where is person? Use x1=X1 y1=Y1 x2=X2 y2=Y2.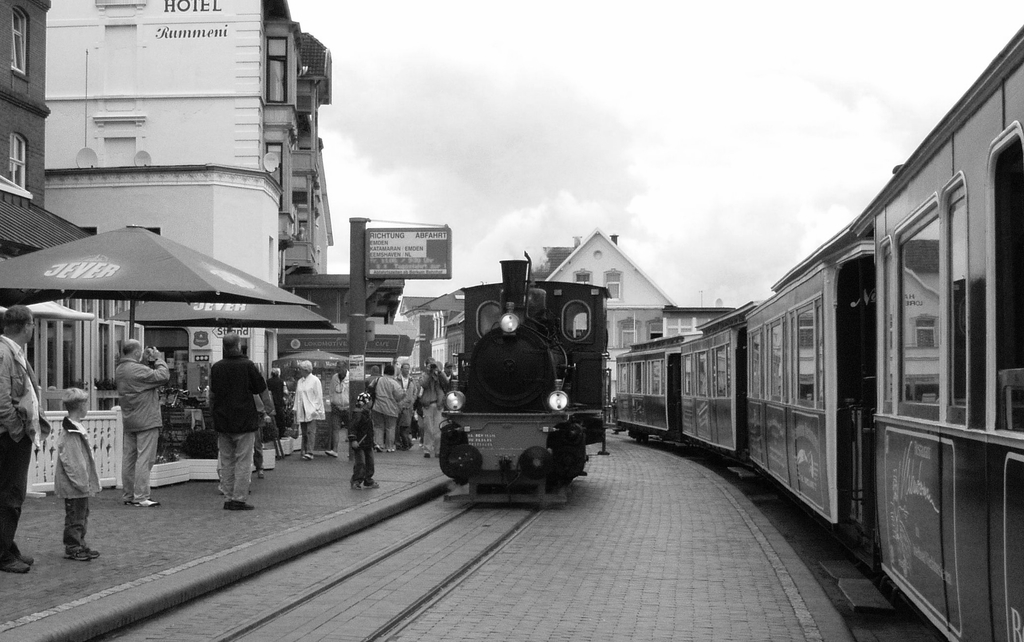
x1=0 y1=299 x2=37 y2=574.
